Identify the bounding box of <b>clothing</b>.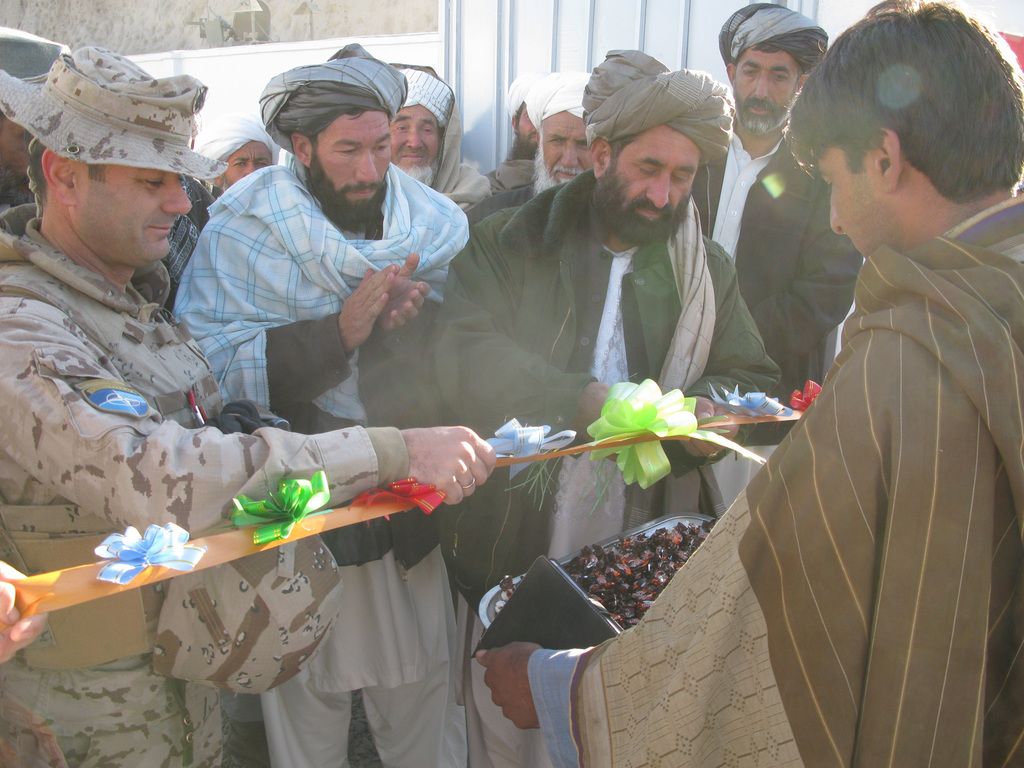
(428, 186, 784, 767).
